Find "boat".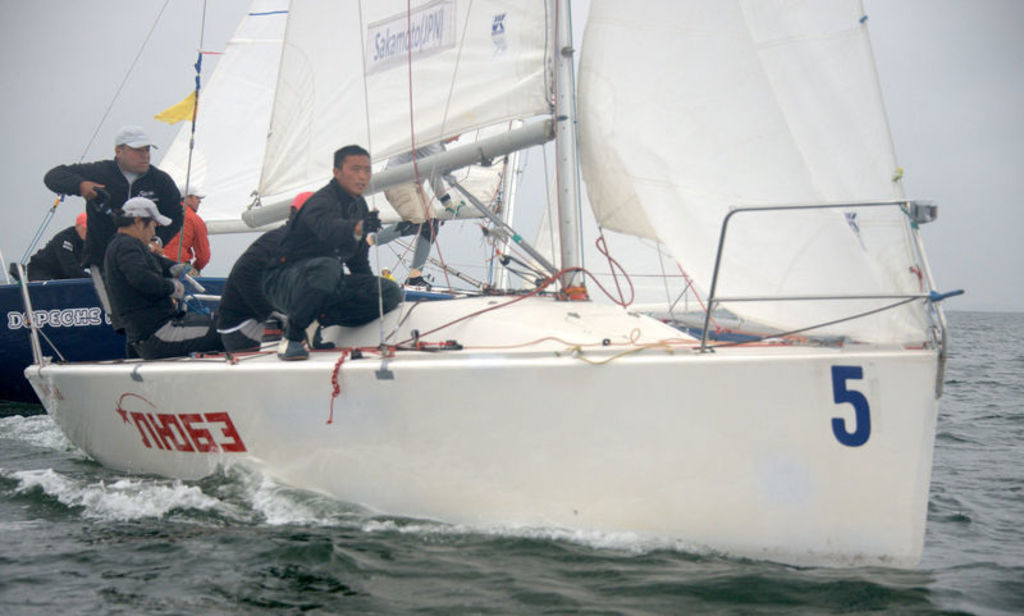
(0,0,567,409).
